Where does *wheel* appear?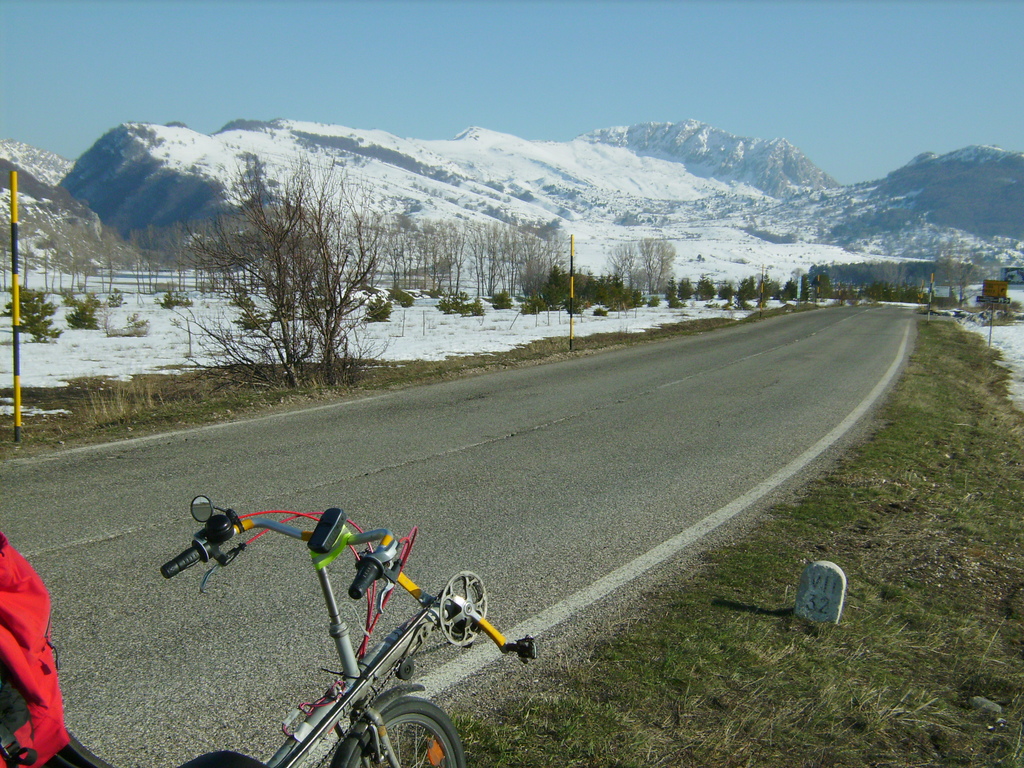
Appears at locate(348, 696, 467, 767).
